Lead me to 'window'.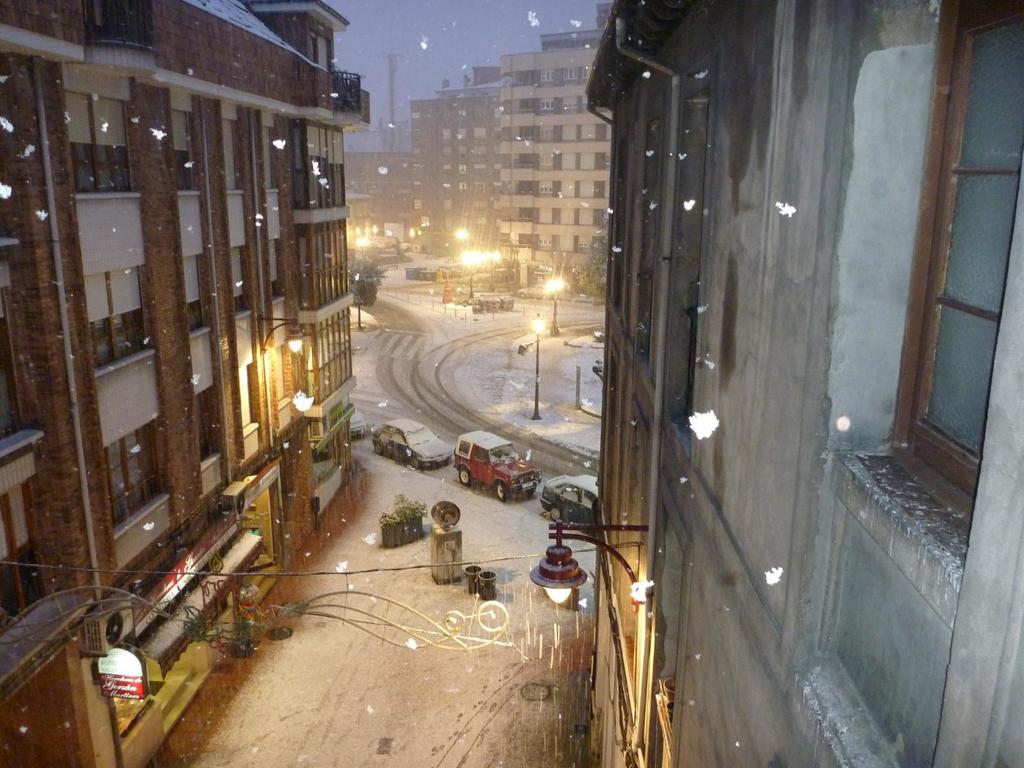
Lead to bbox=(517, 126, 540, 143).
